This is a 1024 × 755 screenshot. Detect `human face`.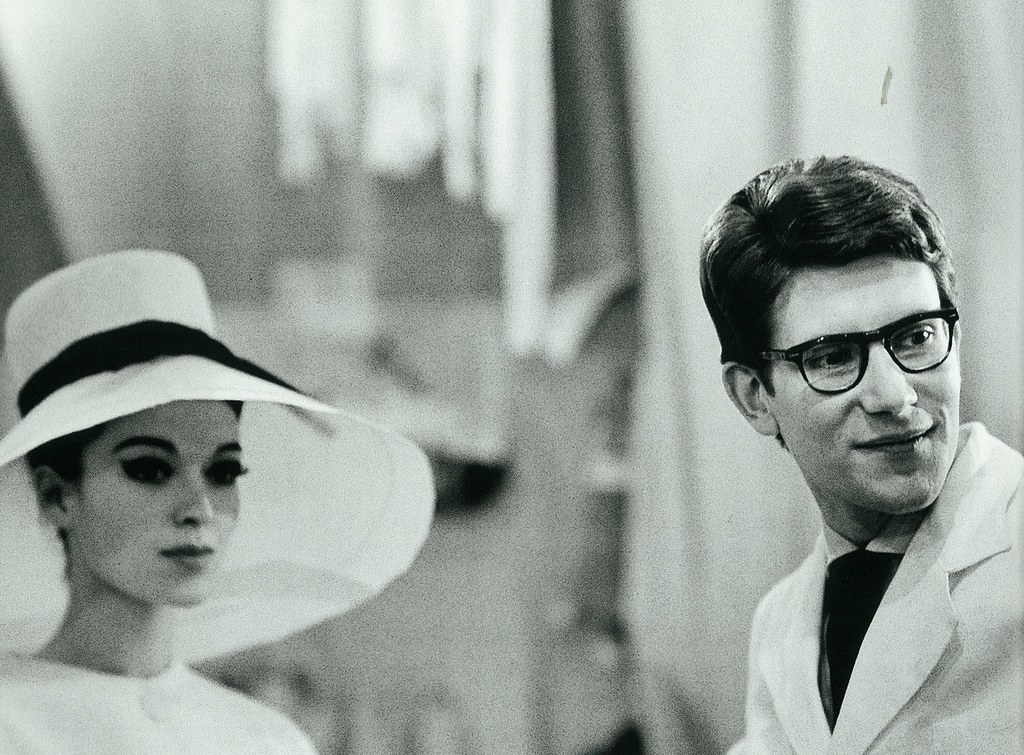
(left=774, top=257, right=963, bottom=517).
